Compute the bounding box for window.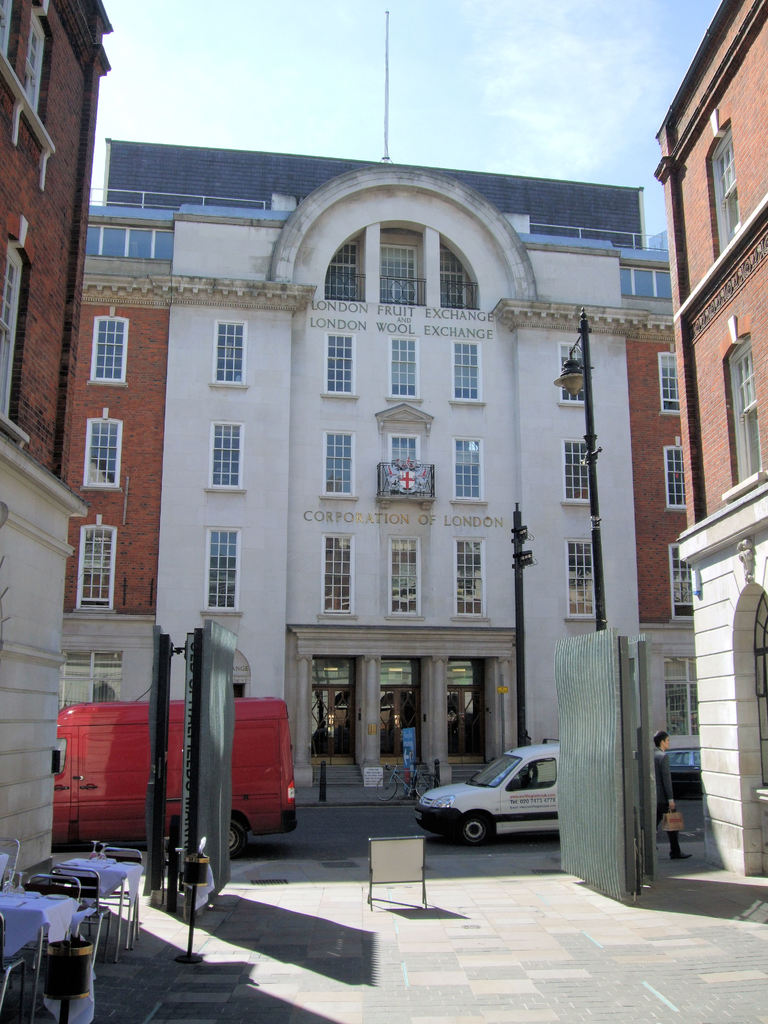
(x1=655, y1=350, x2=679, y2=419).
